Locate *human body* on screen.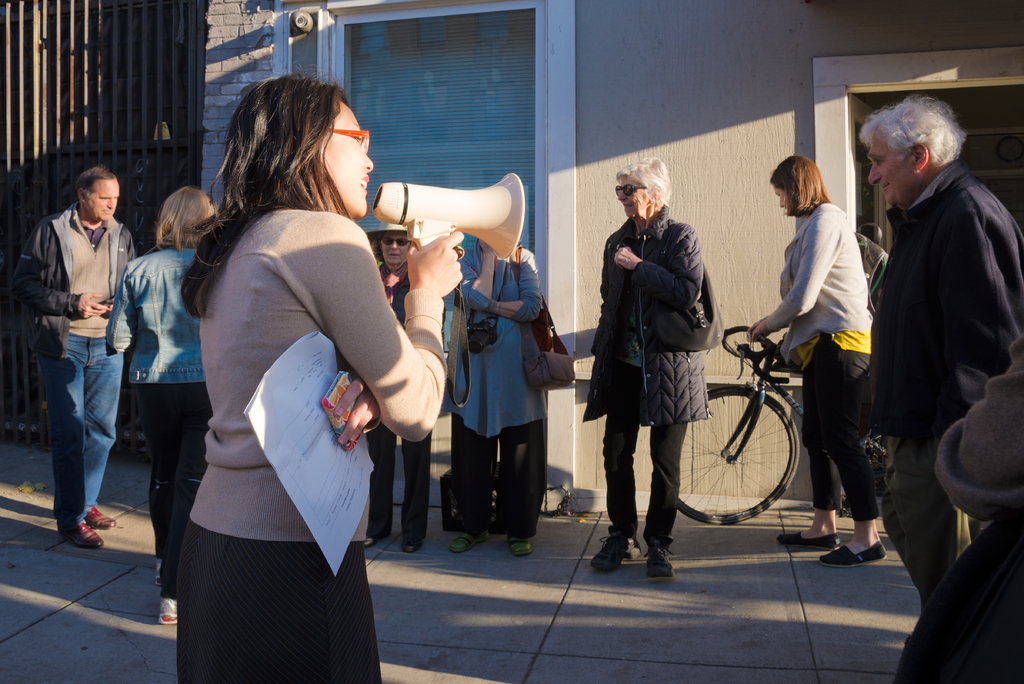
On screen at box=[6, 153, 140, 550].
